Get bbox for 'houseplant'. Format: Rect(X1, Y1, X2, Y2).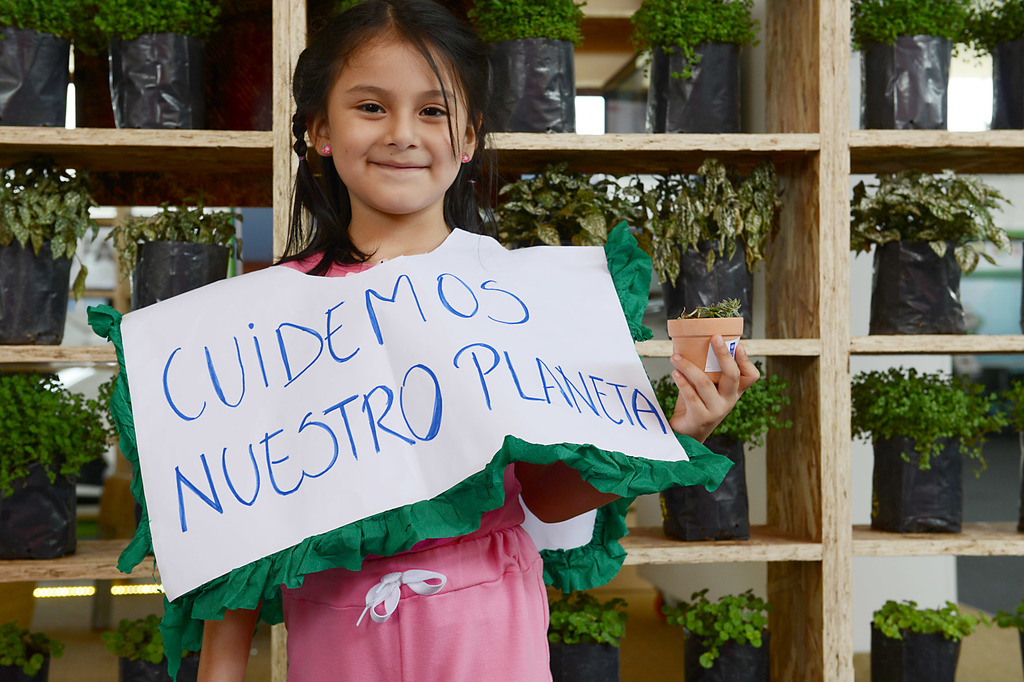
Rect(0, 619, 65, 681).
